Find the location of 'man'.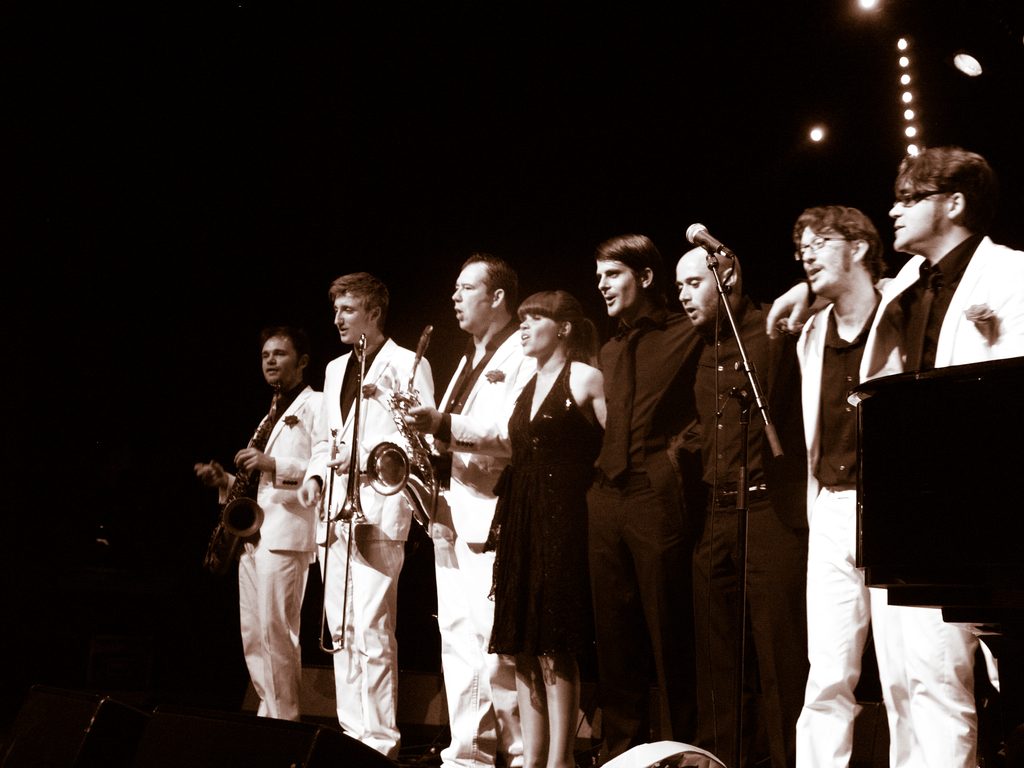
Location: pyautogui.locateOnScreen(649, 230, 797, 767).
